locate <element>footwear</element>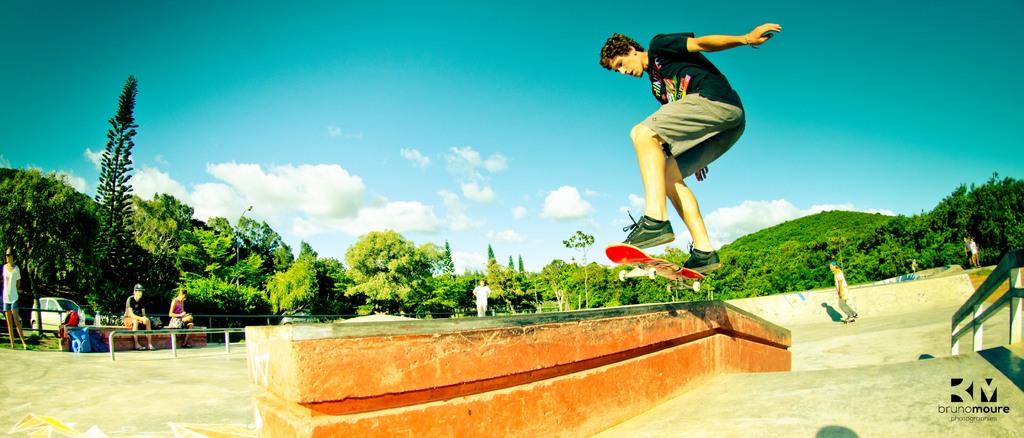
(26, 345, 28, 348)
